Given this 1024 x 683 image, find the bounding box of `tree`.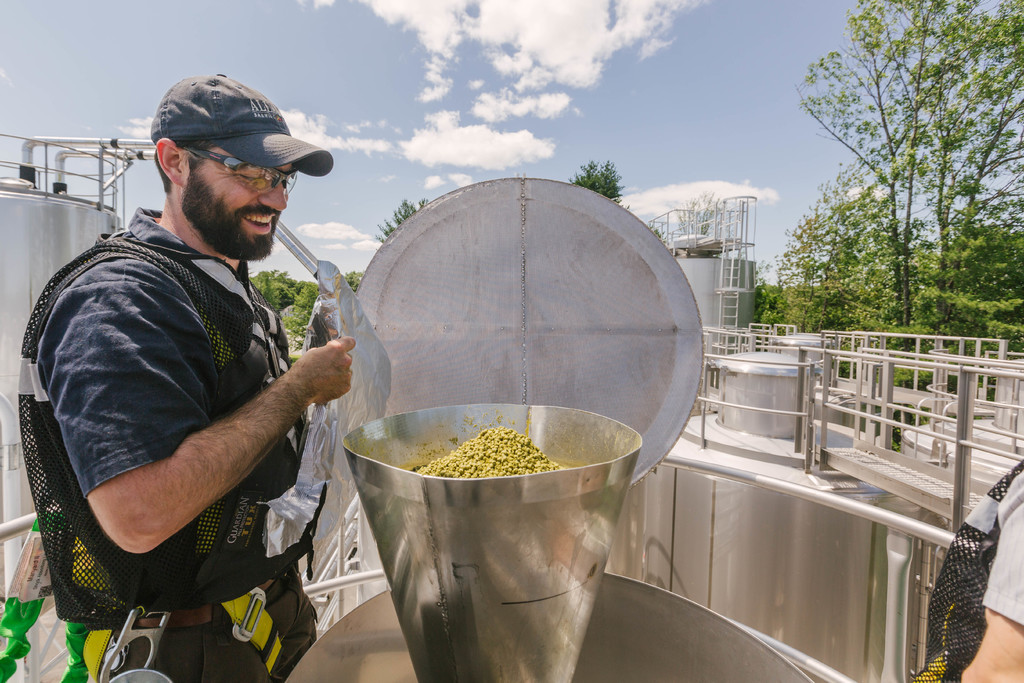
[568, 162, 627, 205].
